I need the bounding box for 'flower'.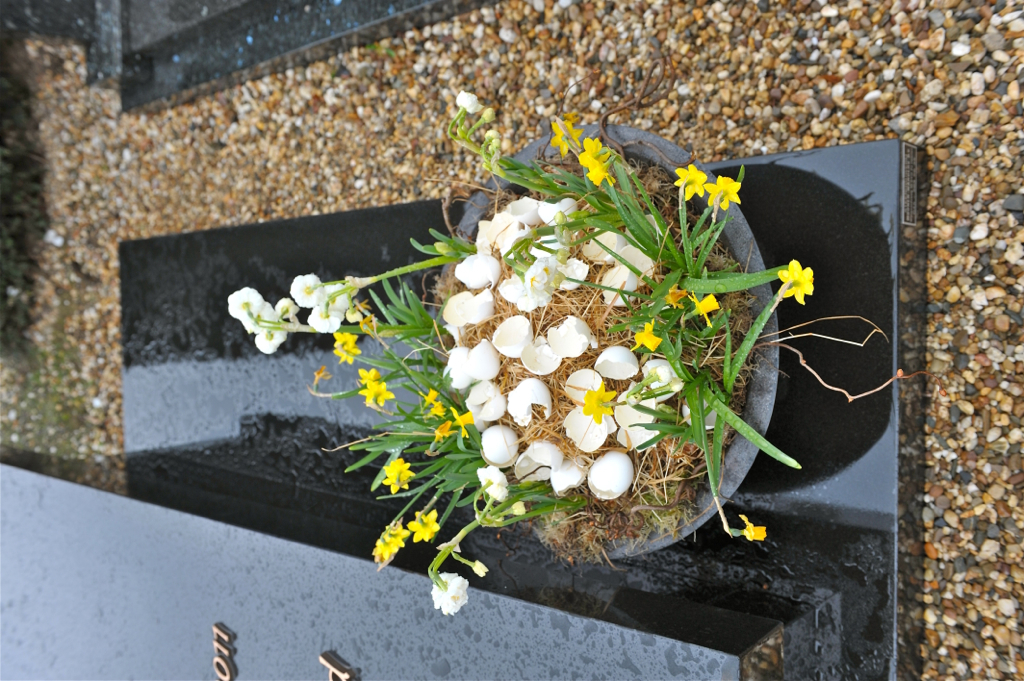
Here it is: rect(631, 328, 658, 356).
